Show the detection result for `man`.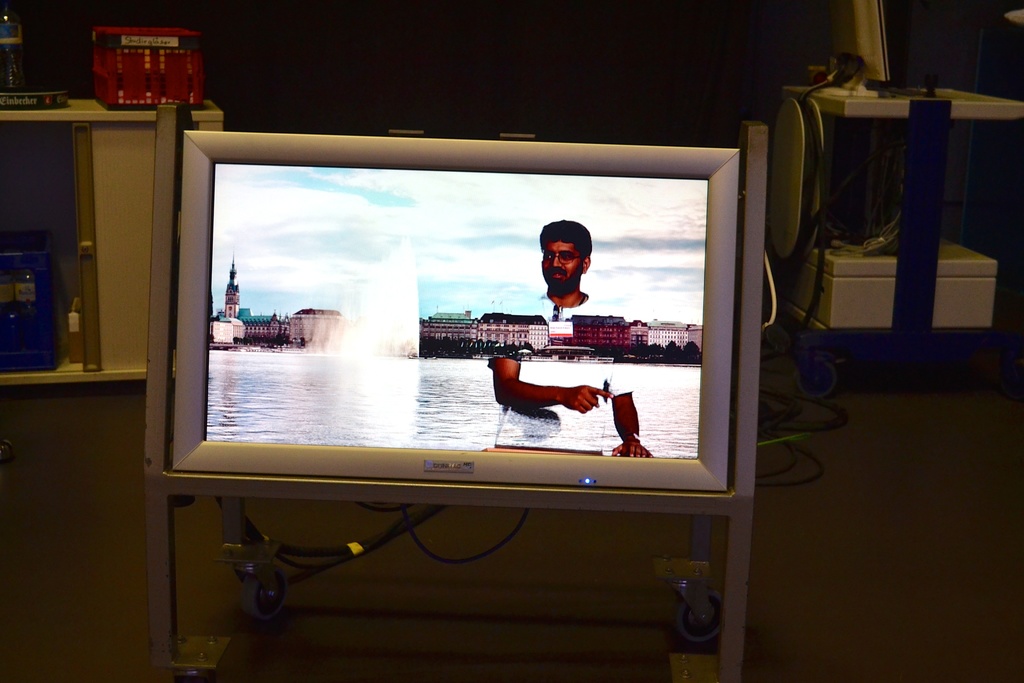
bbox(483, 213, 653, 457).
